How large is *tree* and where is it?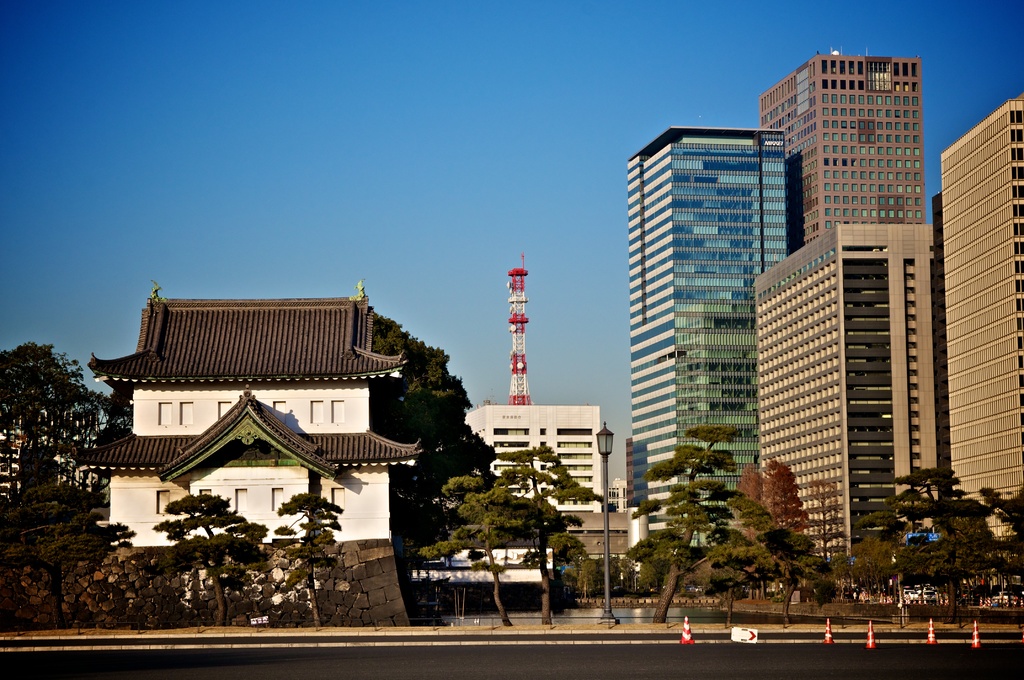
Bounding box: pyautogui.locateOnScreen(857, 464, 1023, 634).
